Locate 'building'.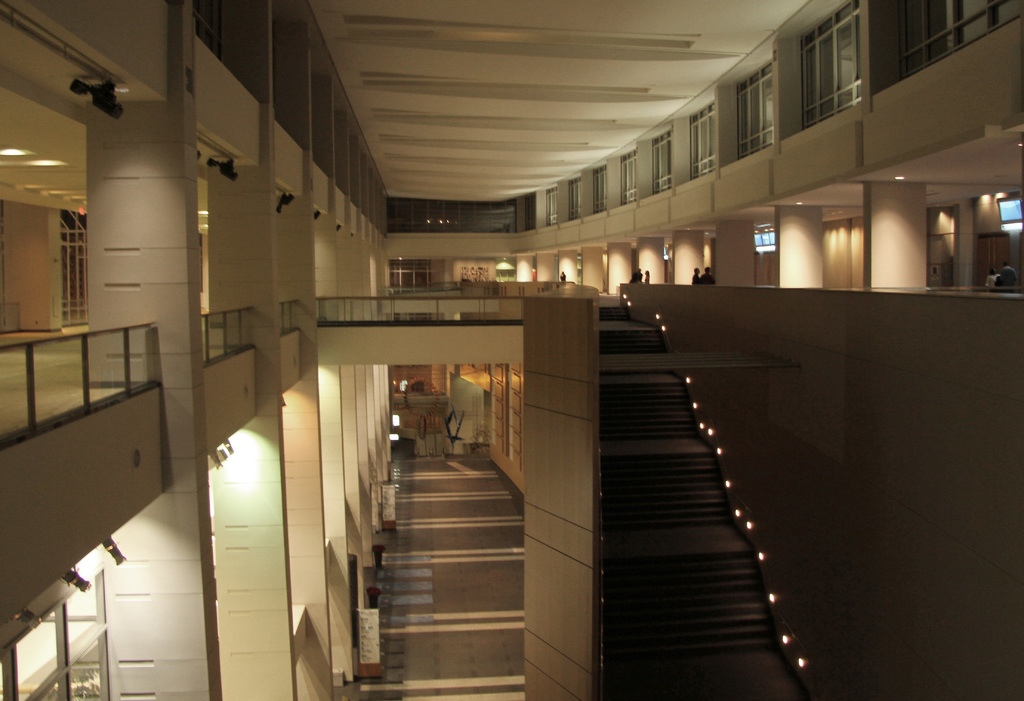
Bounding box: BBox(0, 0, 1023, 700).
